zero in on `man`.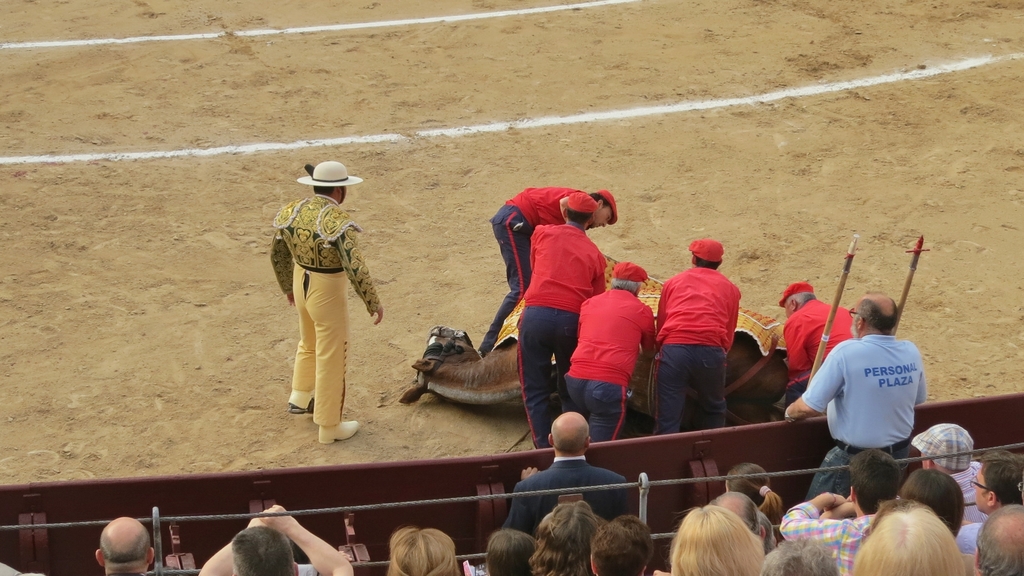
Zeroed in: box=[802, 288, 936, 481].
